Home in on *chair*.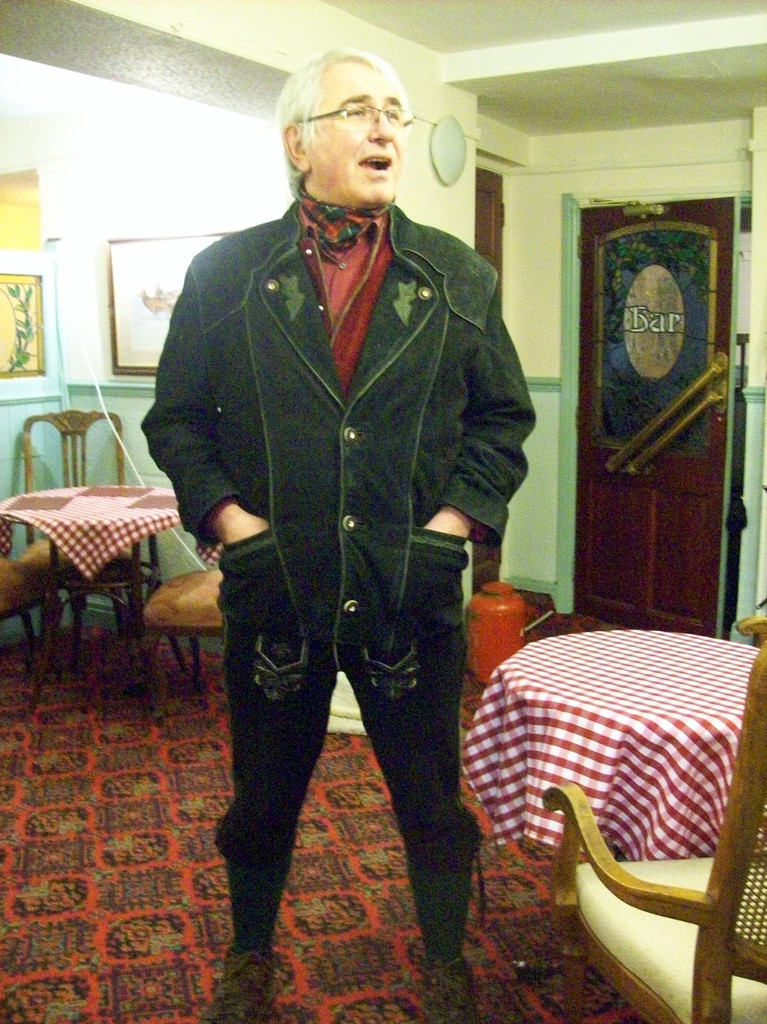
Homed in at <bbox>541, 615, 766, 1021</bbox>.
